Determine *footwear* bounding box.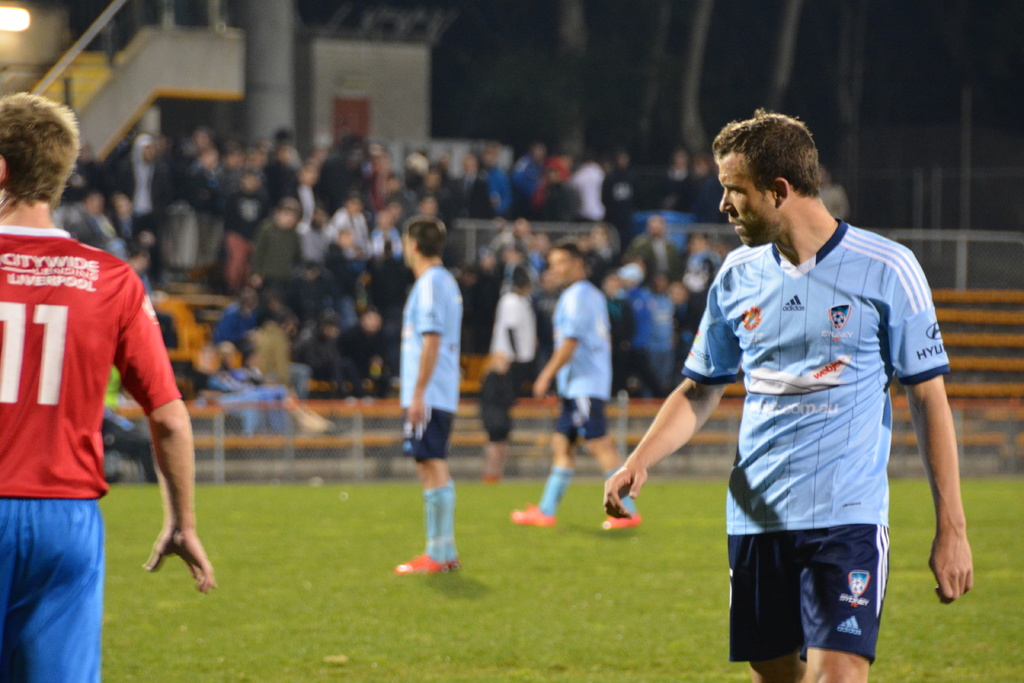
Determined: 447, 555, 458, 568.
